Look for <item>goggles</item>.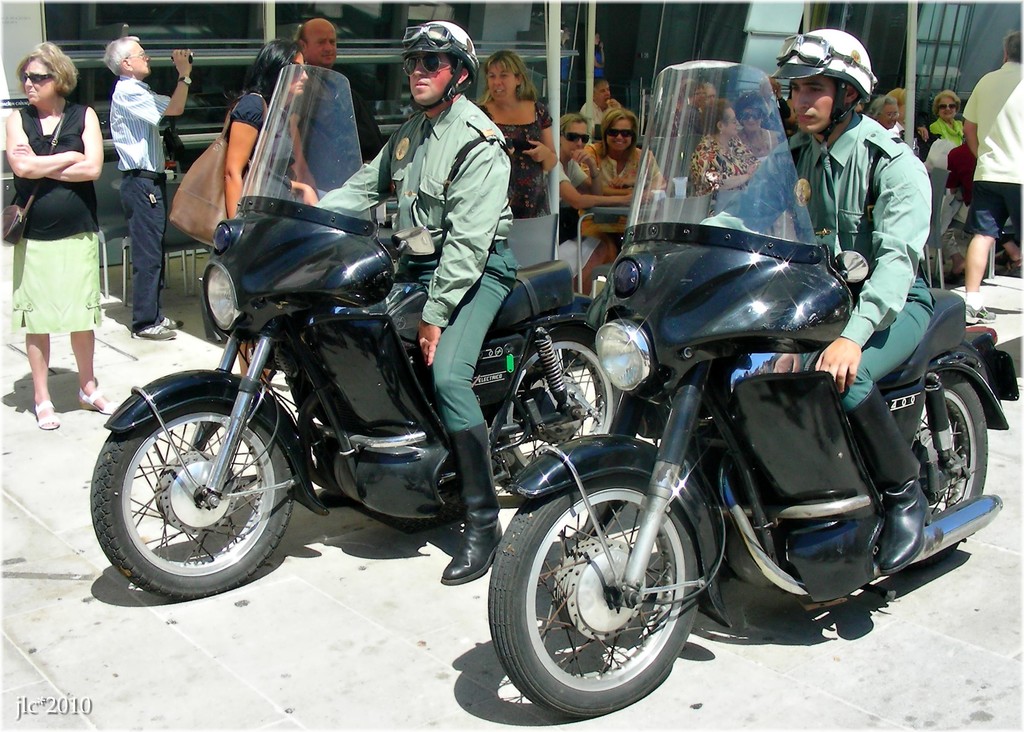
Found: 403, 21, 456, 53.
